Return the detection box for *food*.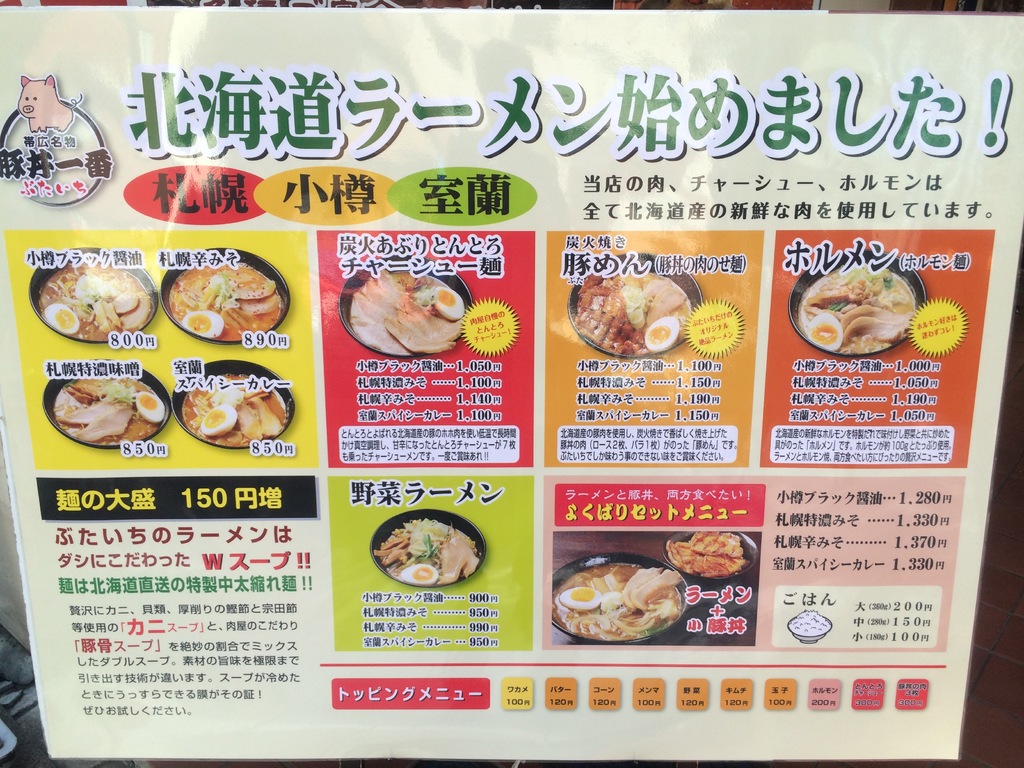
box=[374, 517, 480, 586].
